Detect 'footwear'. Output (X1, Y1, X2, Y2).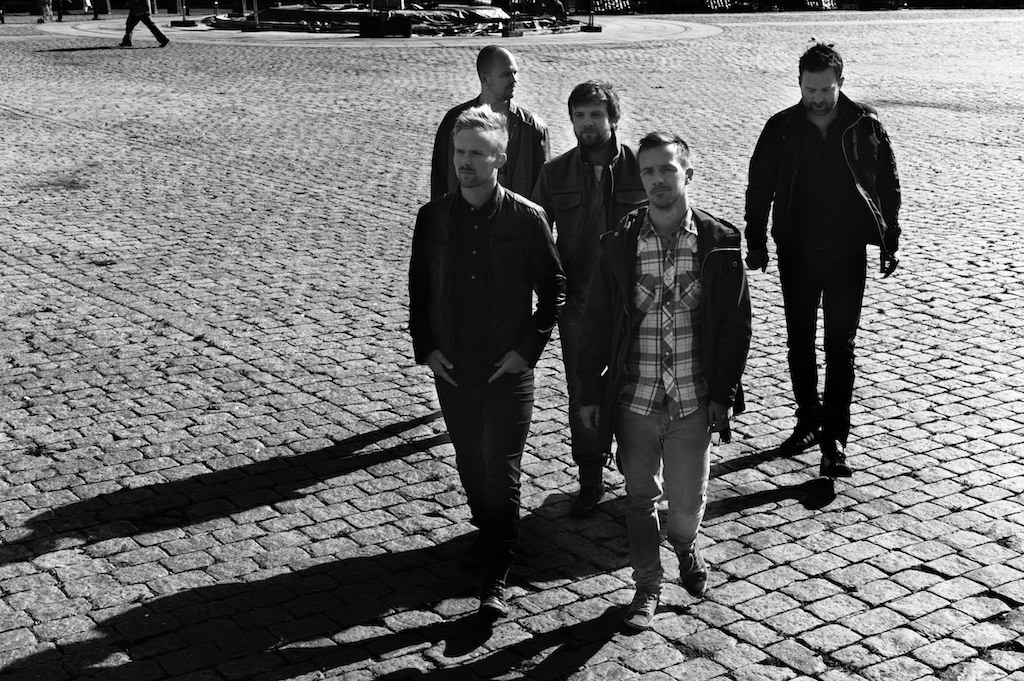
(678, 542, 709, 598).
